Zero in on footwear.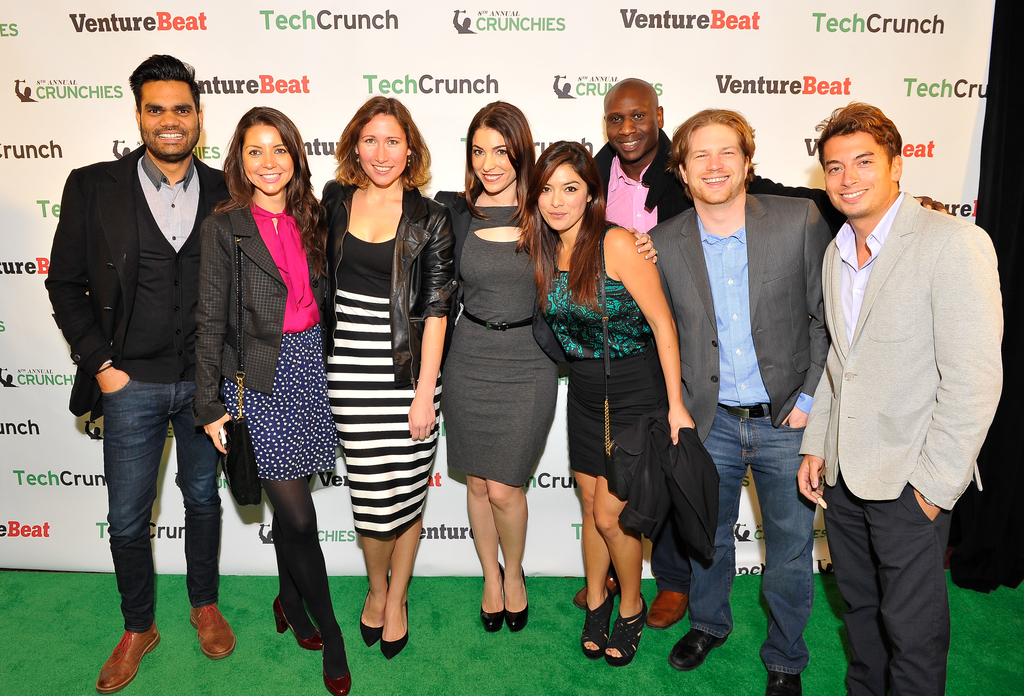
Zeroed in: 360 584 391 642.
